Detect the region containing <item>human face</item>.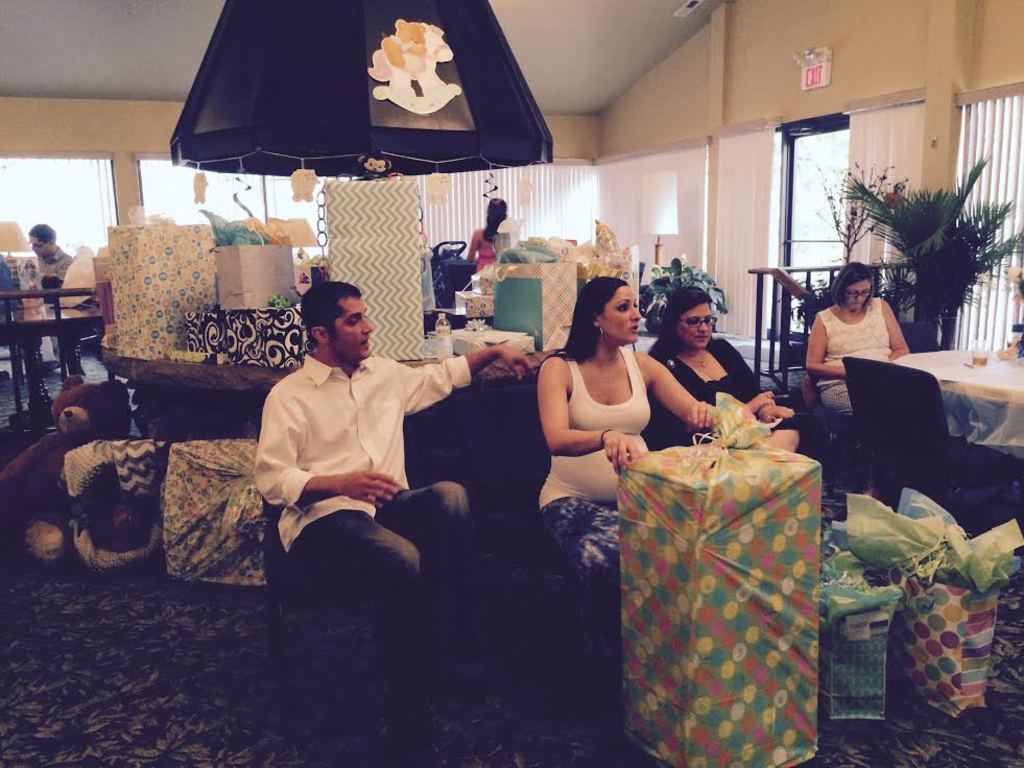
x1=31, y1=239, x2=48, y2=258.
